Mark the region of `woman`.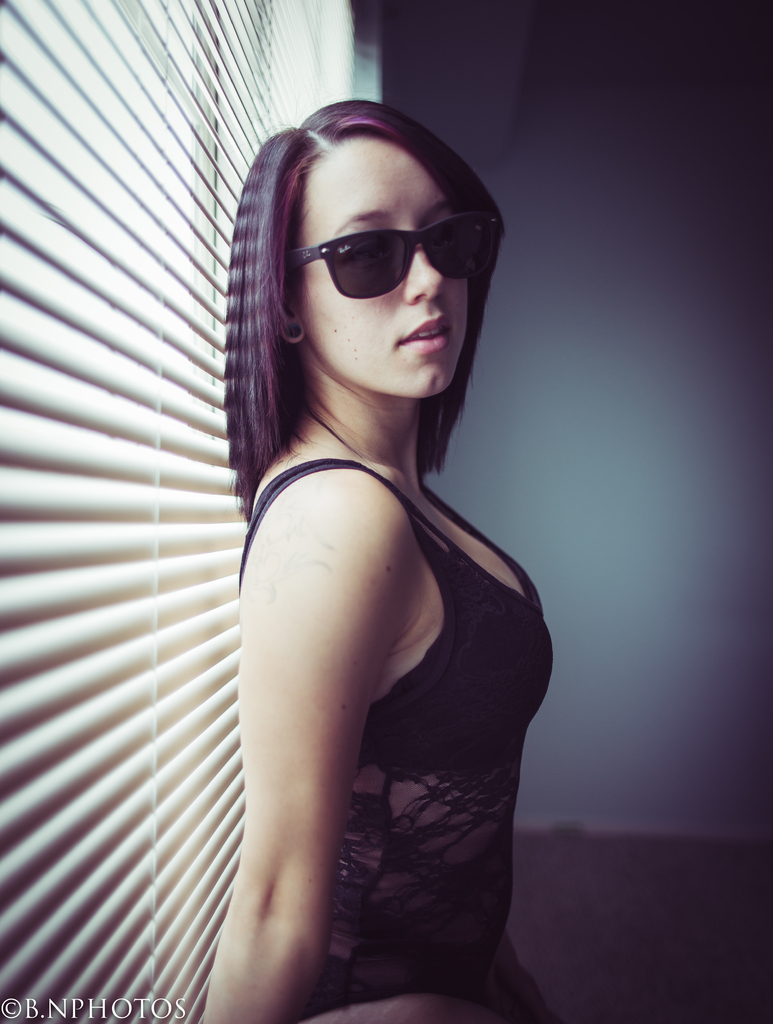
Region: locate(190, 91, 607, 1023).
